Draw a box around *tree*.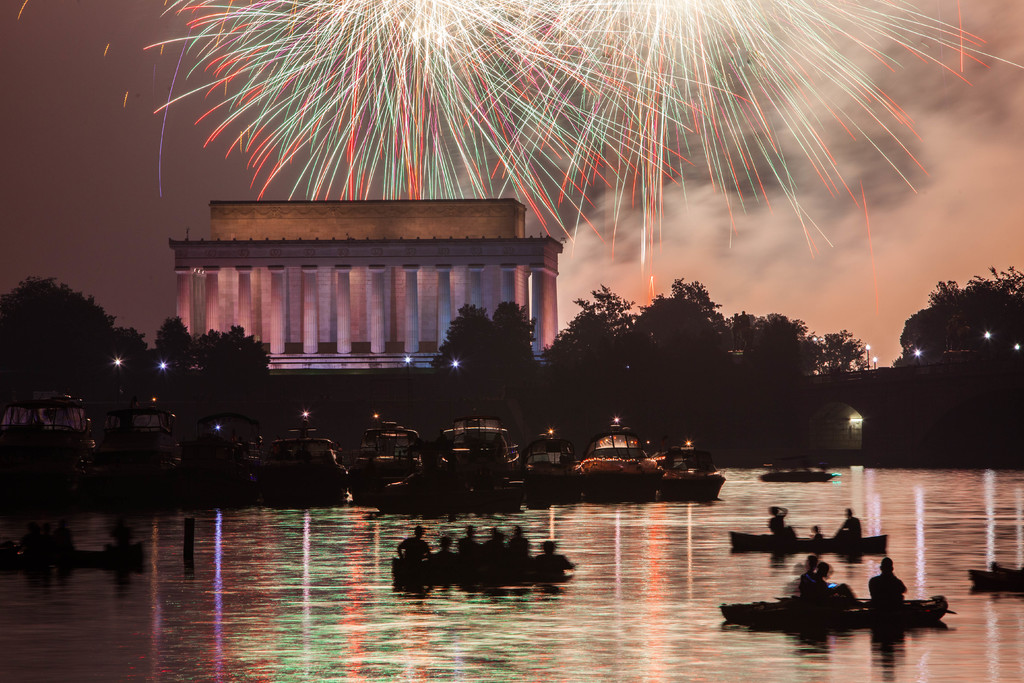
427 290 489 389.
